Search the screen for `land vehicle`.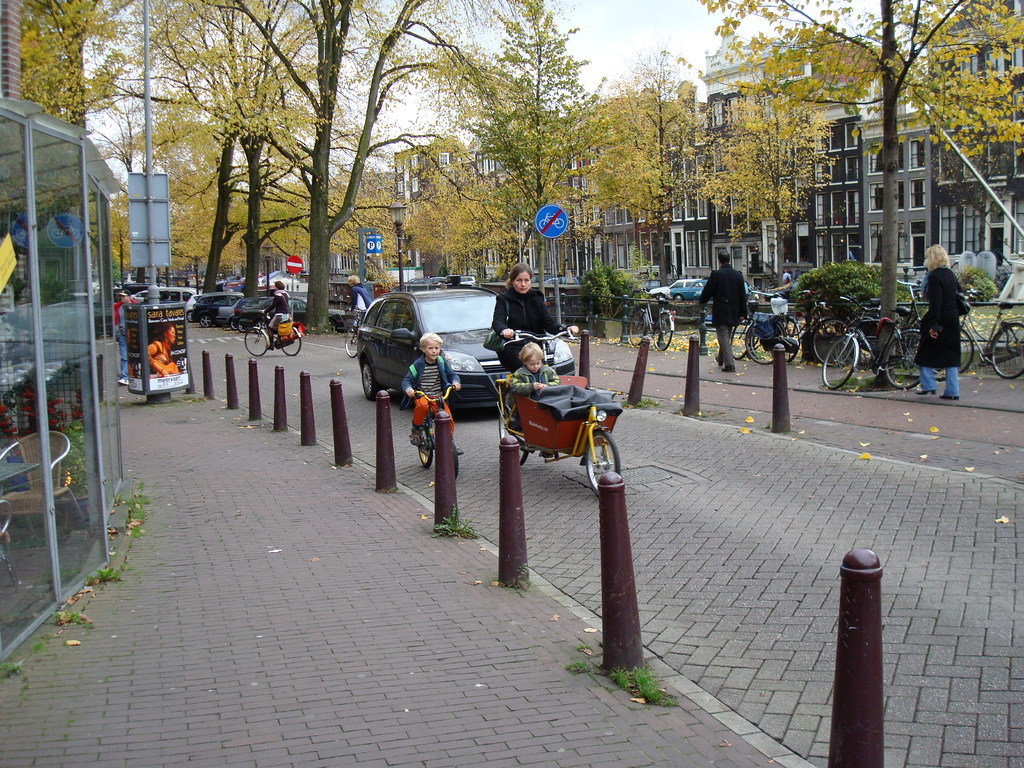
Found at [192,294,229,327].
